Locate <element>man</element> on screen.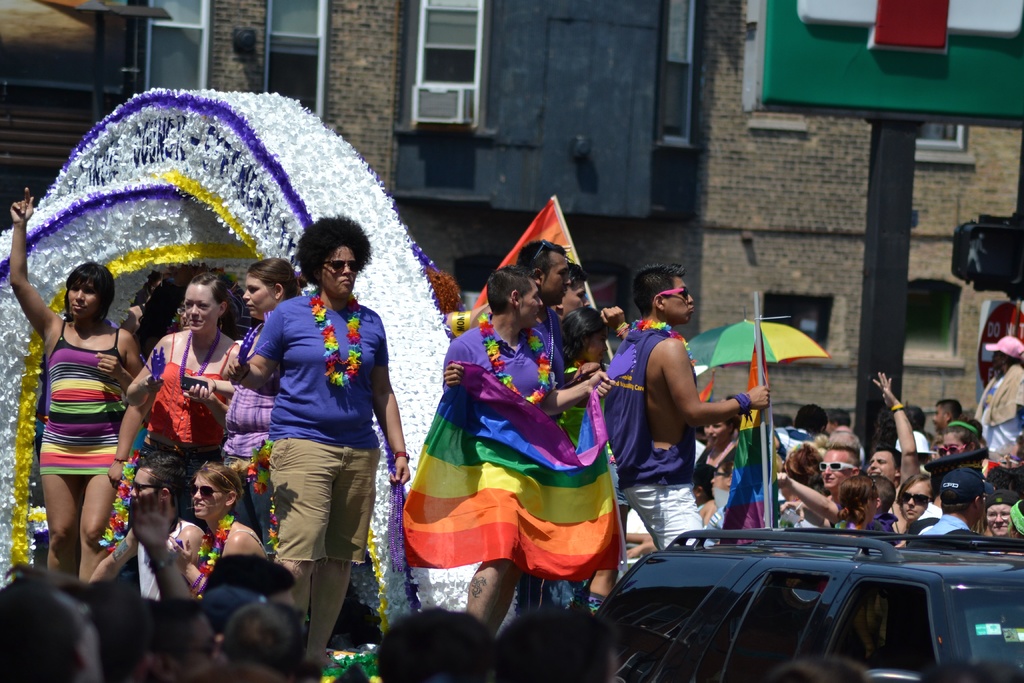
On screen at {"x1": 810, "y1": 432, "x2": 853, "y2": 522}.
